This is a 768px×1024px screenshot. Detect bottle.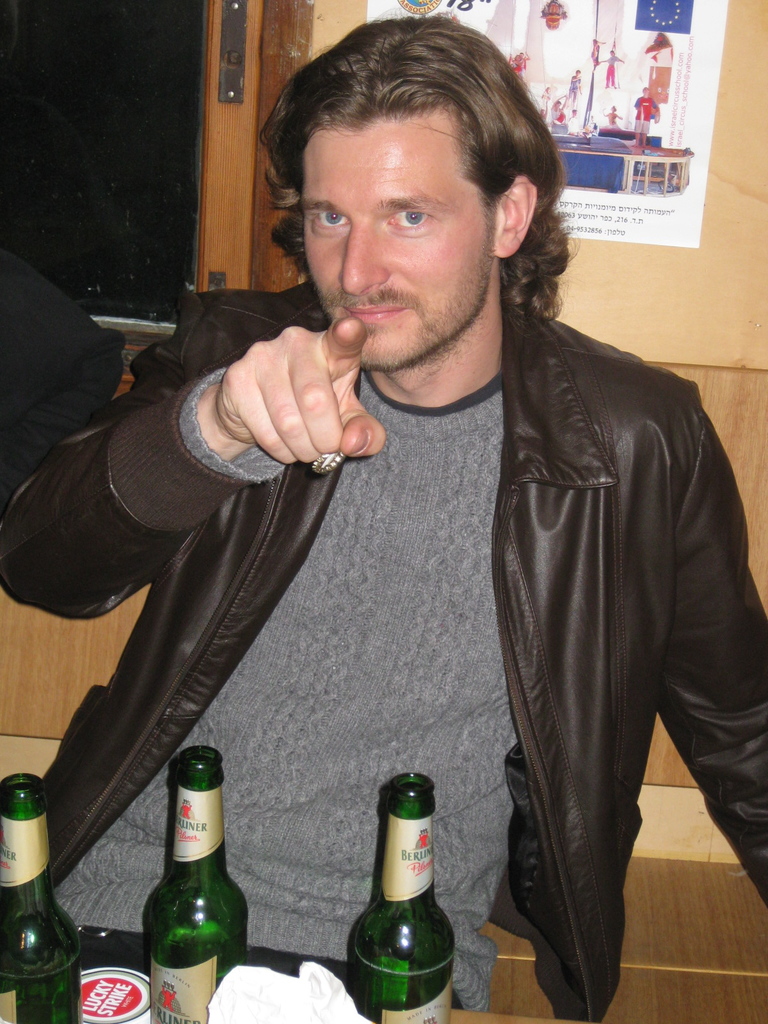
x1=346 y1=766 x2=454 y2=1023.
